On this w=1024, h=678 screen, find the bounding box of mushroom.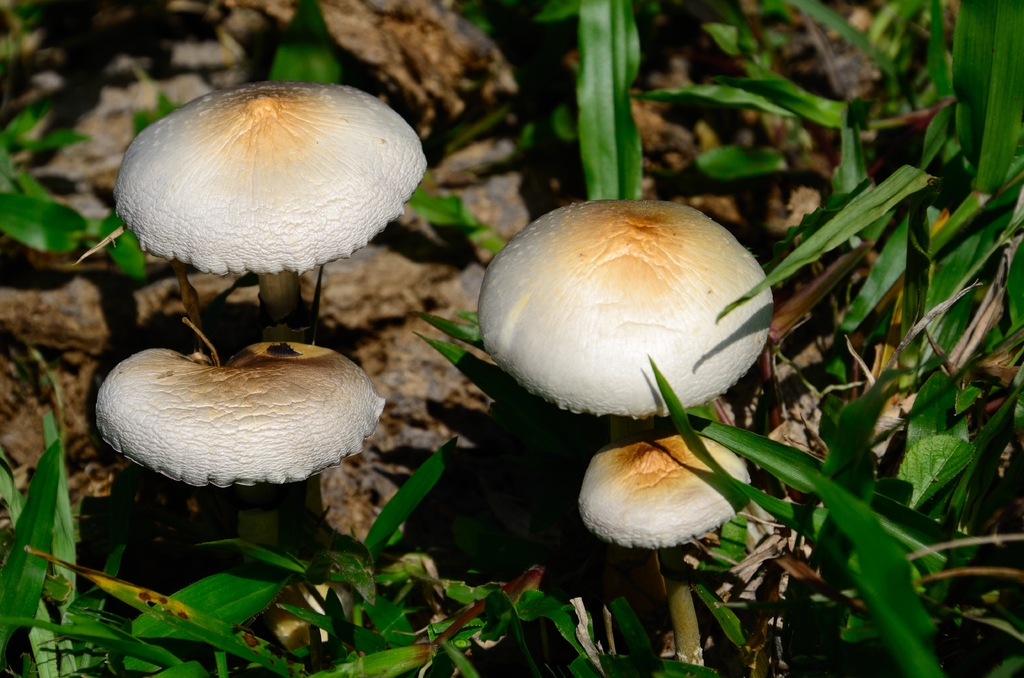
Bounding box: pyautogui.locateOnScreen(93, 333, 381, 650).
